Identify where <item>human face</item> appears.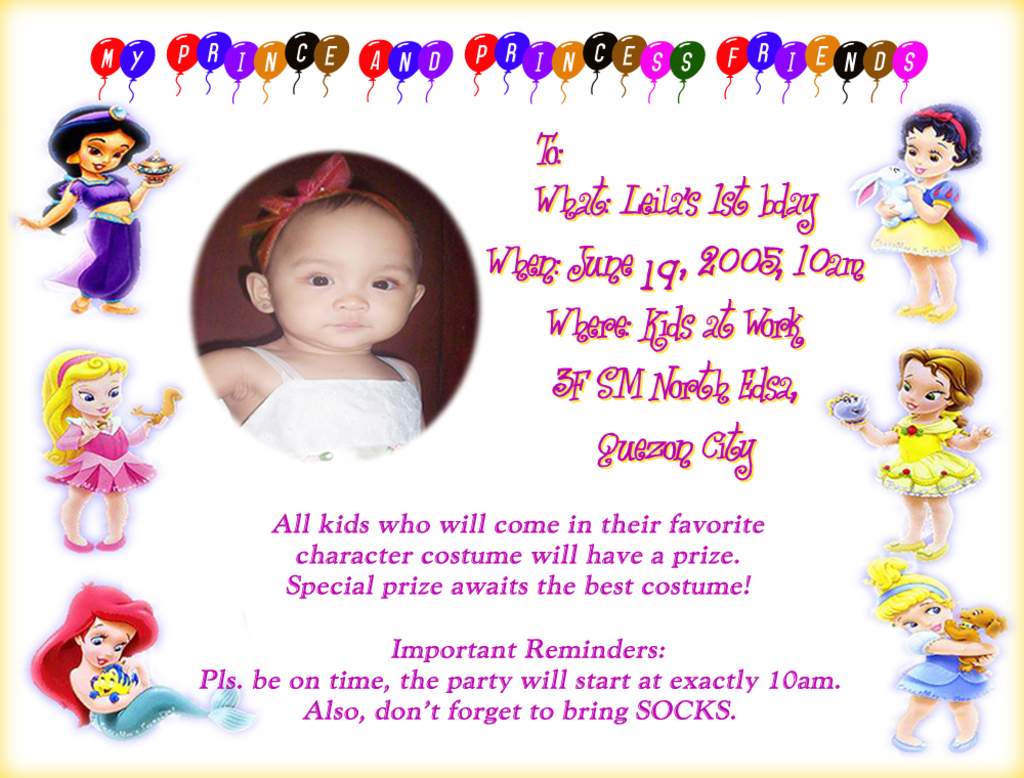
Appears at bbox(908, 127, 949, 181).
